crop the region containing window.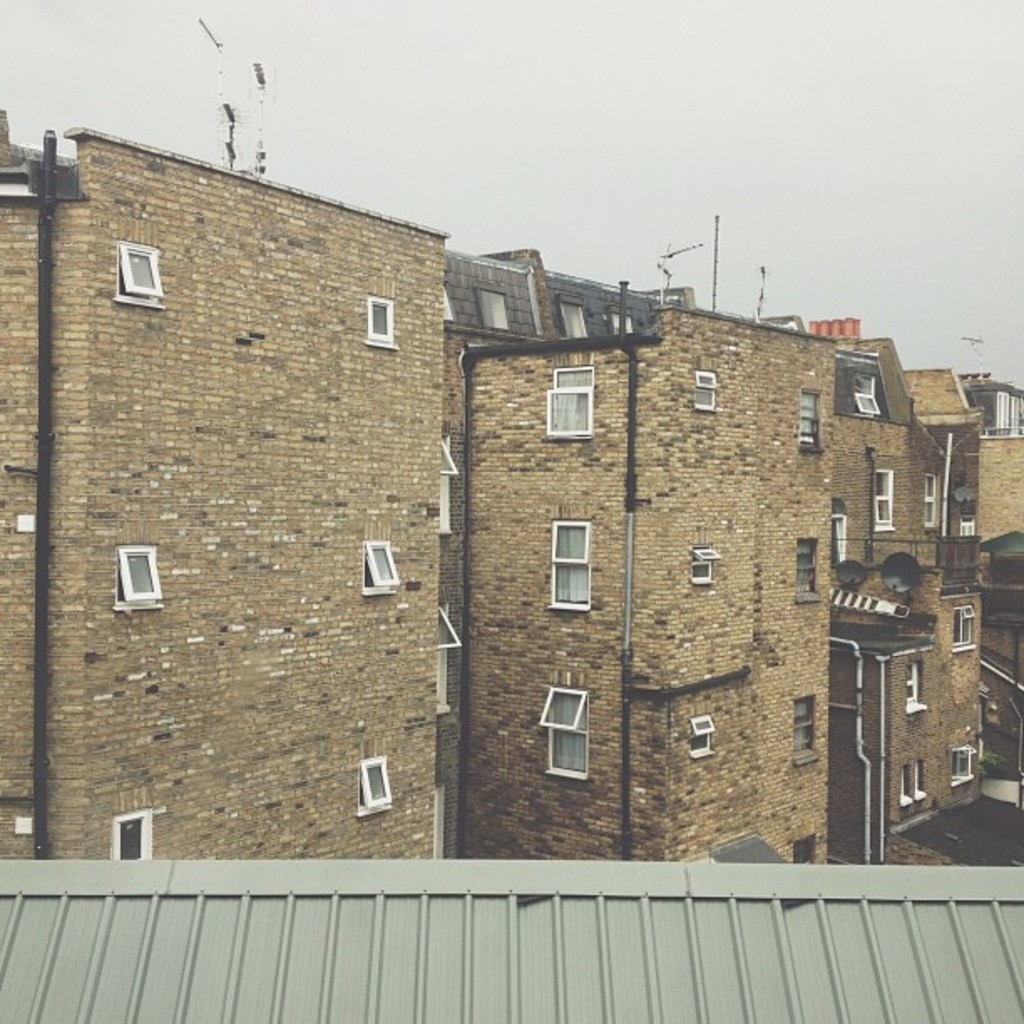
Crop region: box=[534, 686, 591, 780].
